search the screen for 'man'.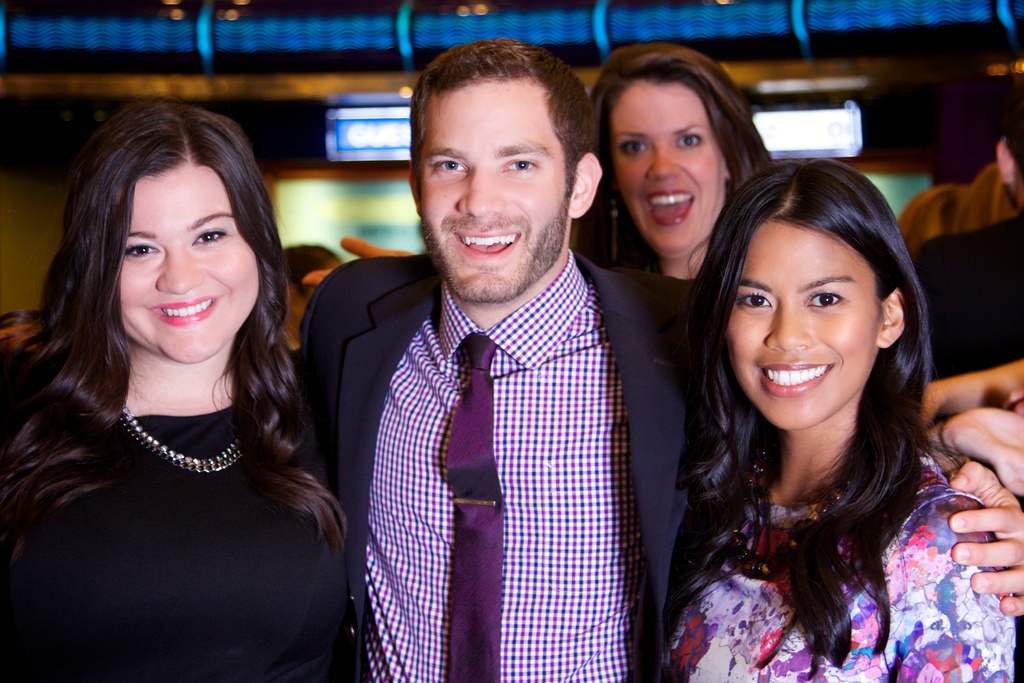
Found at 314/37/823/677.
